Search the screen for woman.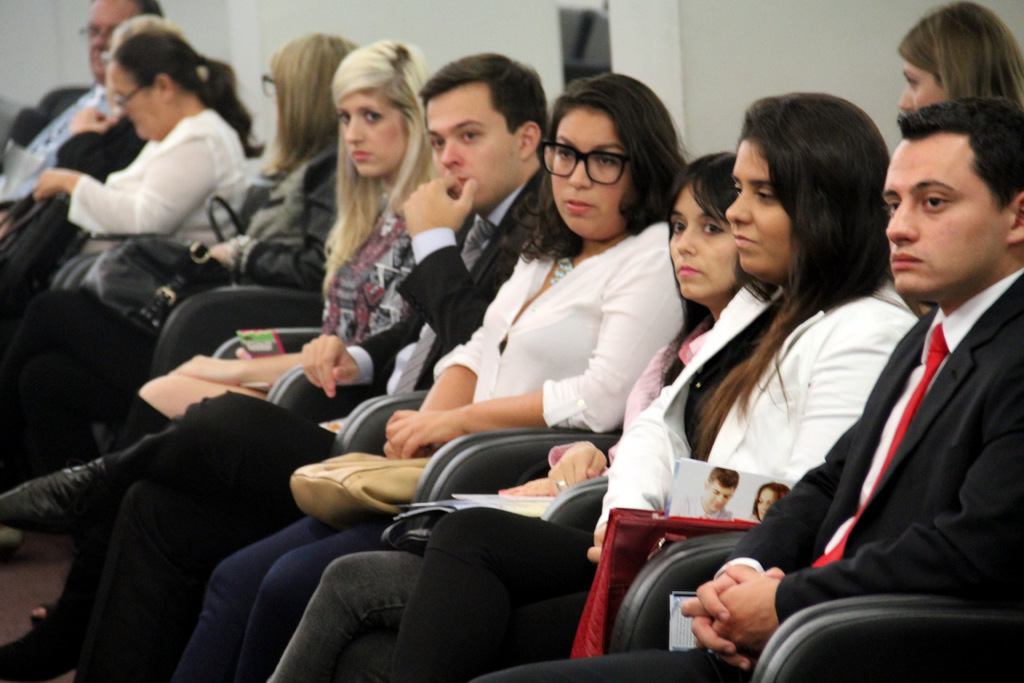
Found at (323,149,780,676).
